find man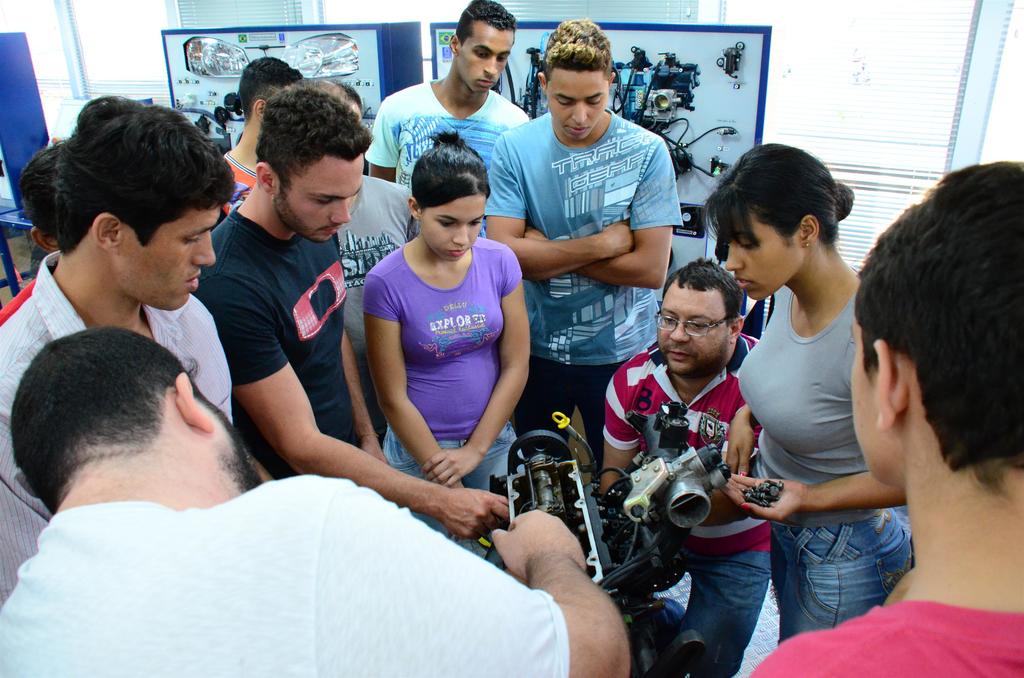
[x1=220, y1=60, x2=298, y2=207]
